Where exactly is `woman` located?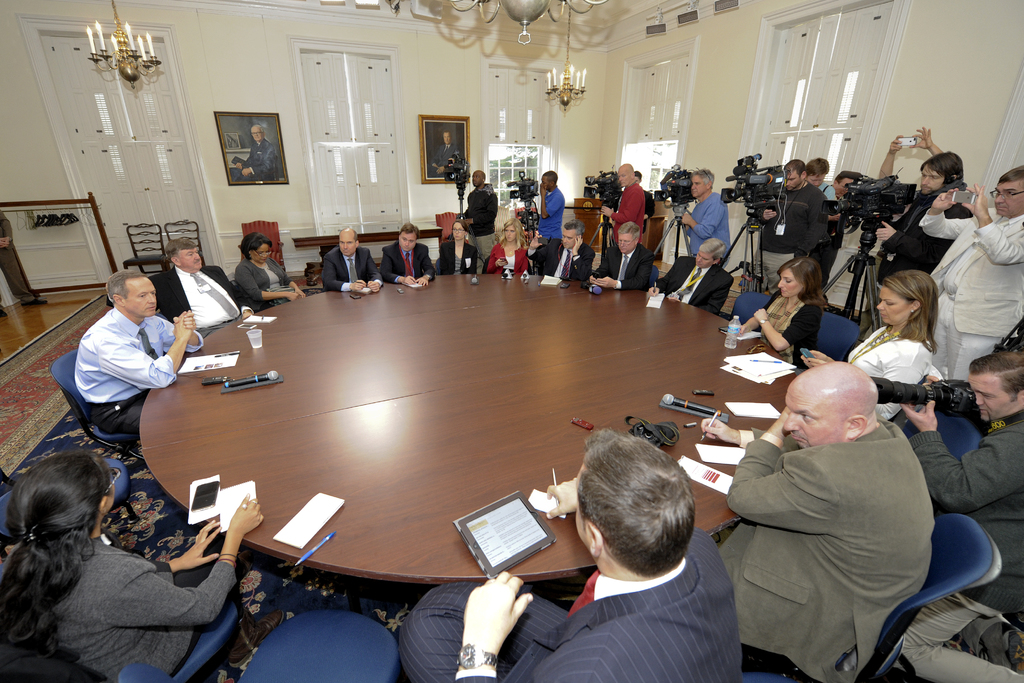
Its bounding box is region(231, 235, 297, 311).
